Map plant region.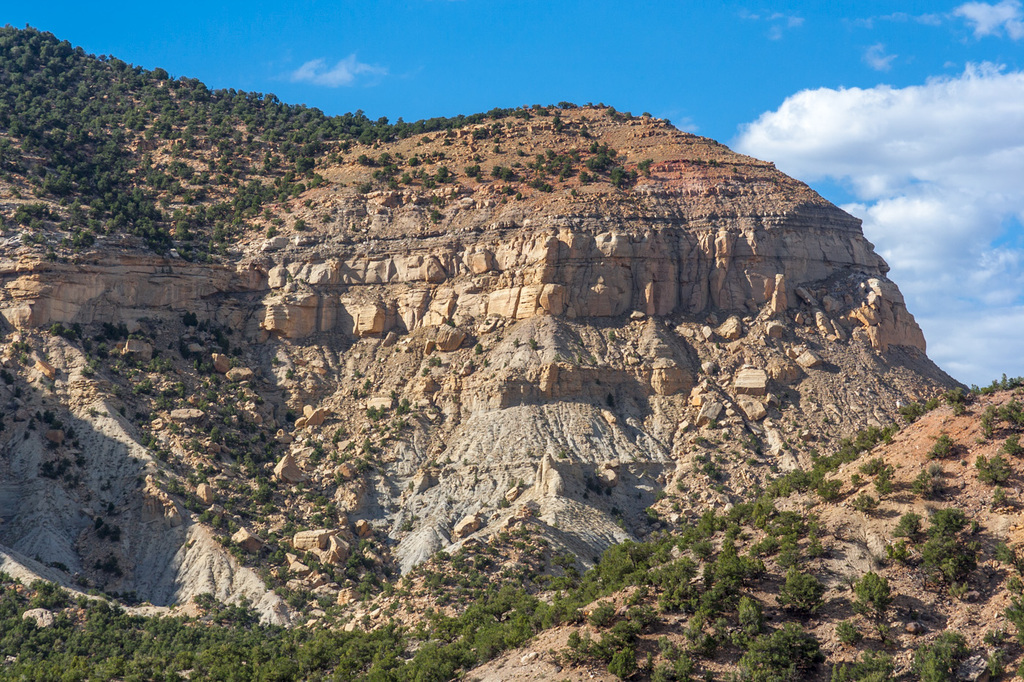
Mapped to {"left": 396, "top": 518, "right": 415, "bottom": 534}.
